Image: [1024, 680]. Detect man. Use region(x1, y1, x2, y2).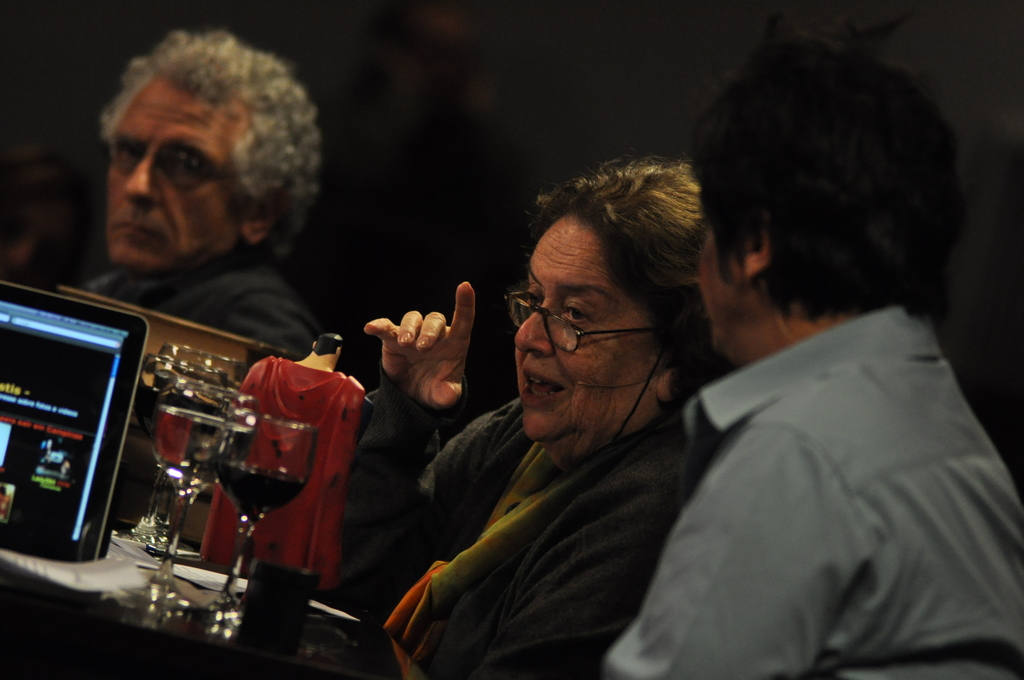
region(195, 329, 369, 594).
